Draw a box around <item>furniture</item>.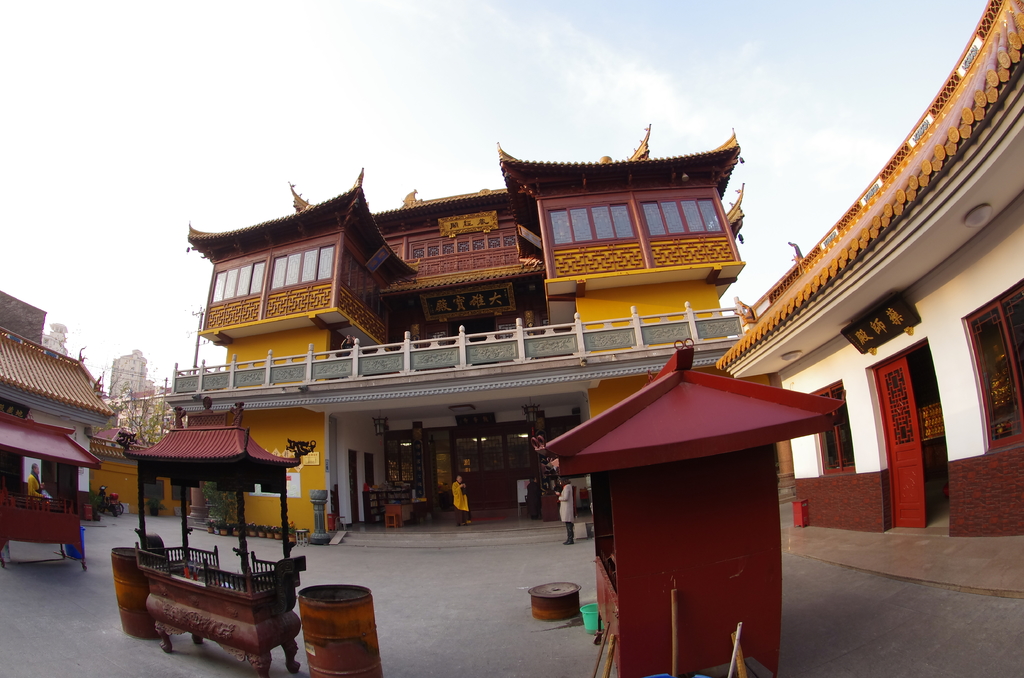
select_region(334, 514, 346, 530).
